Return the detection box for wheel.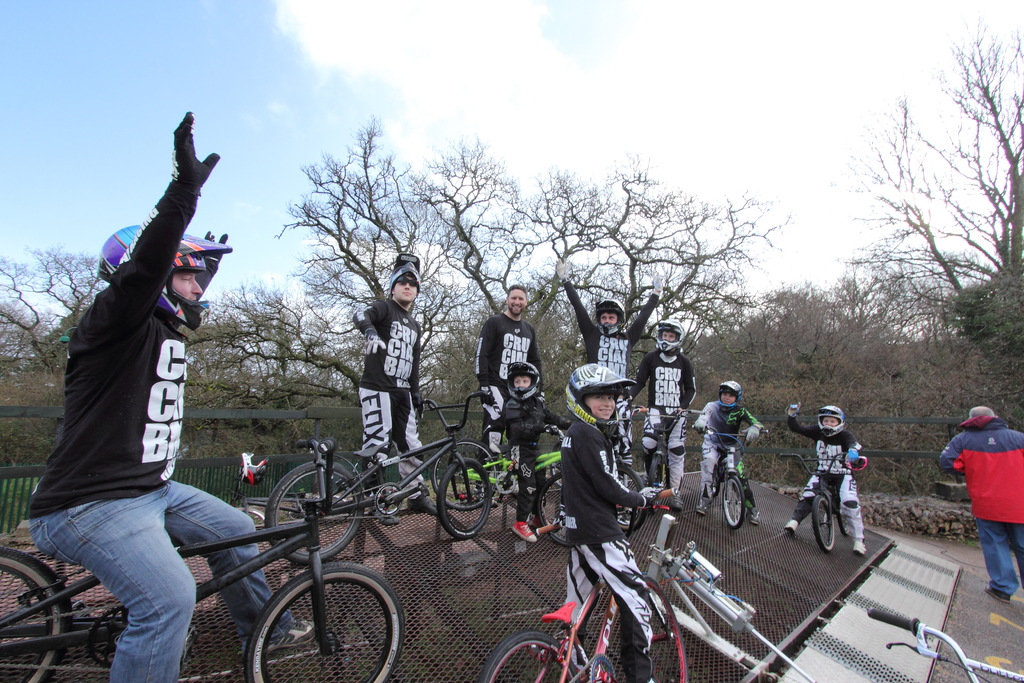
x1=610 y1=459 x2=645 y2=531.
